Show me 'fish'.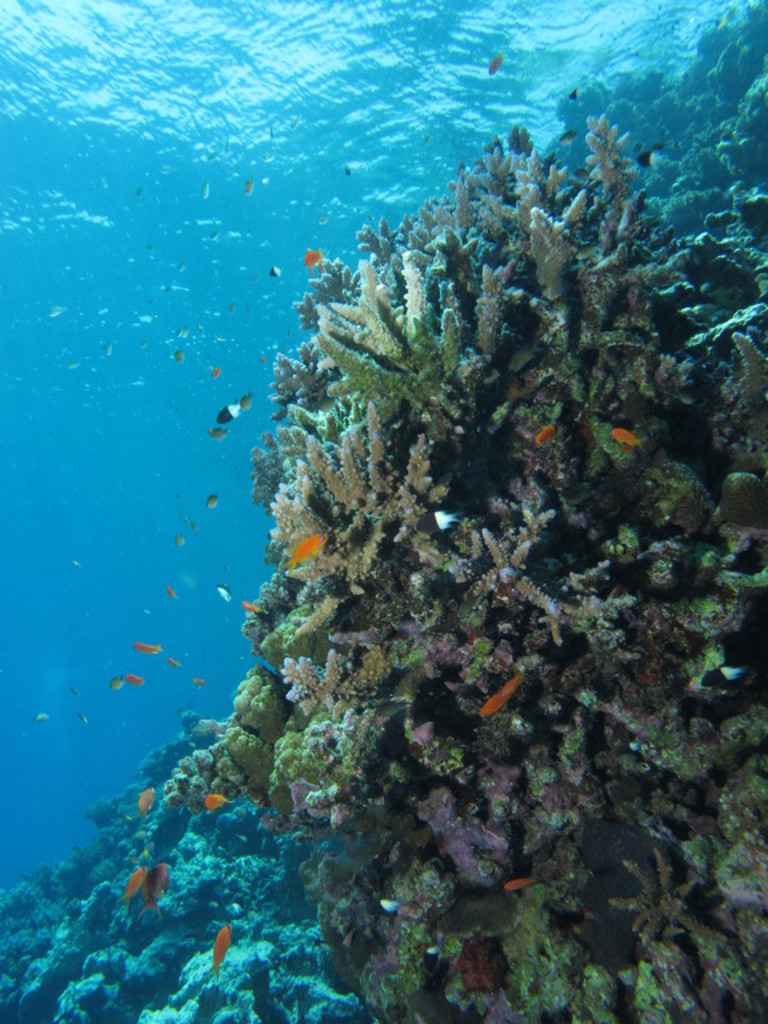
'fish' is here: left=297, top=248, right=324, bottom=272.
